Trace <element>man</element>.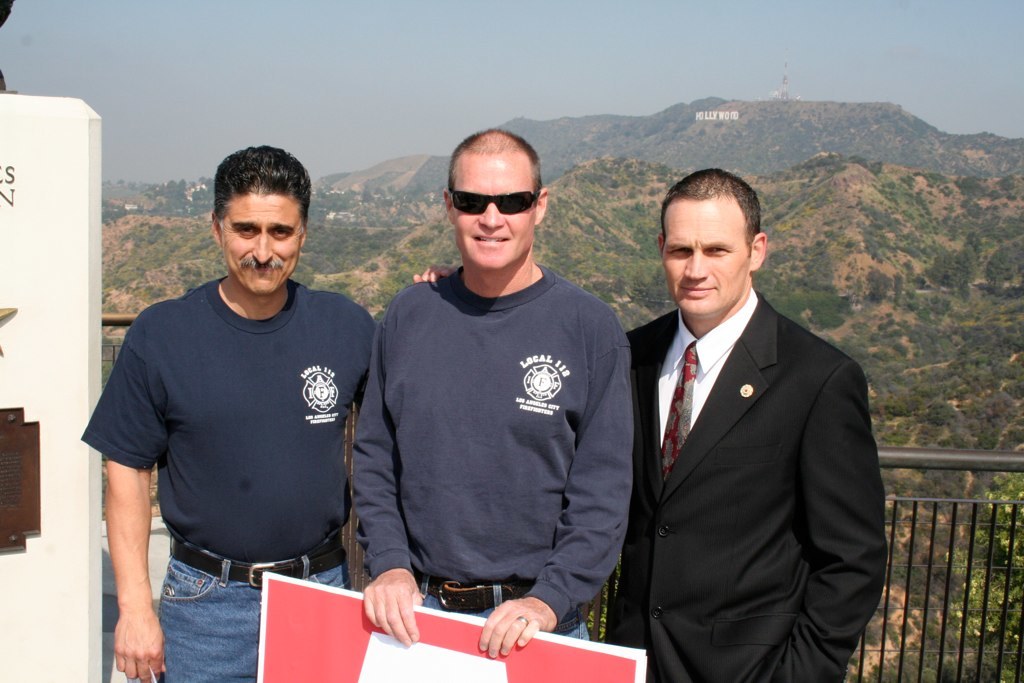
Traced to bbox=(608, 165, 902, 682).
